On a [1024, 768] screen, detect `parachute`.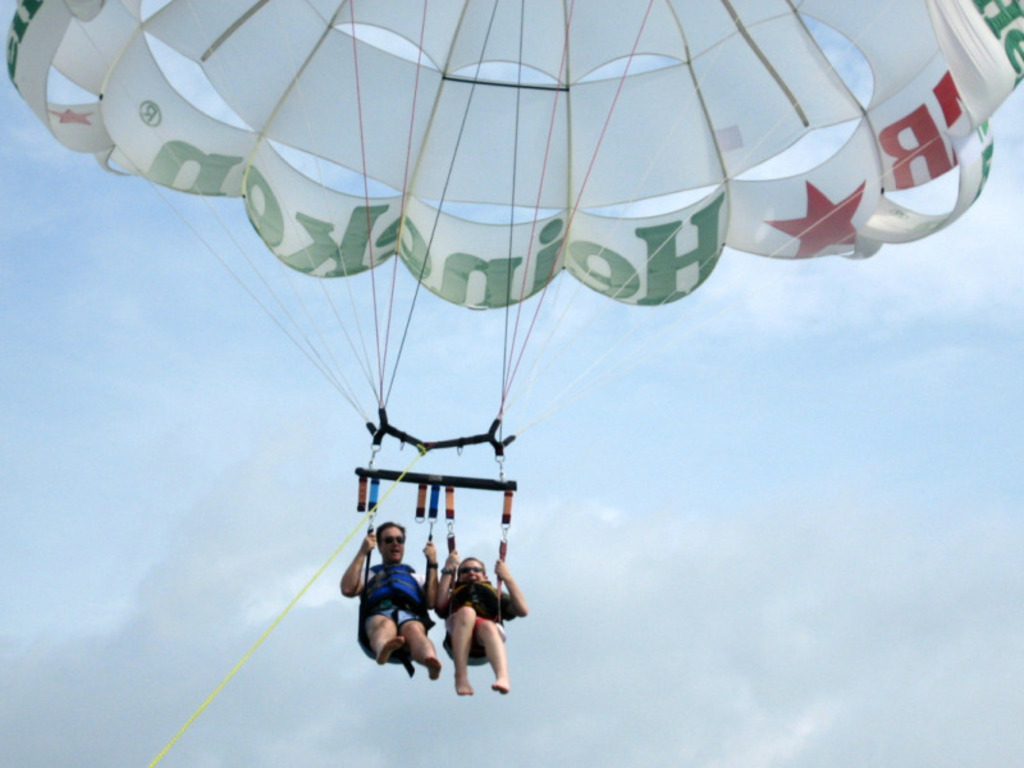
0 0 1023 664.
